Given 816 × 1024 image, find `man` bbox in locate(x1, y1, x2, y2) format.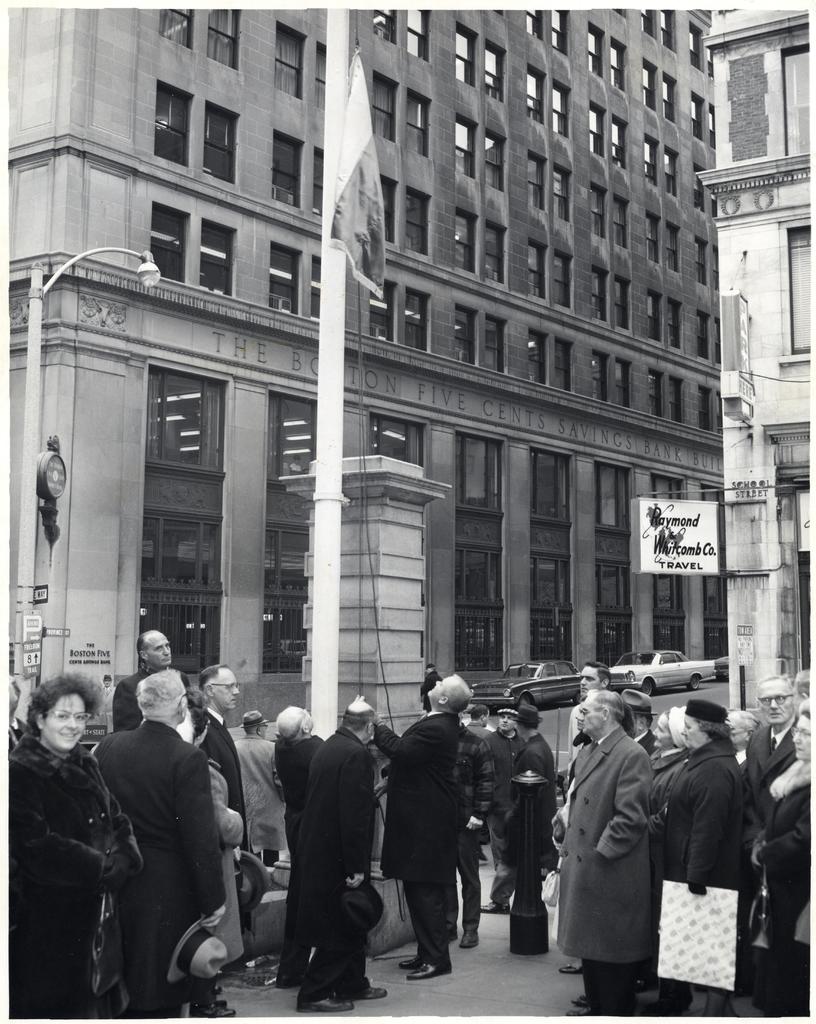
locate(309, 693, 371, 996).
